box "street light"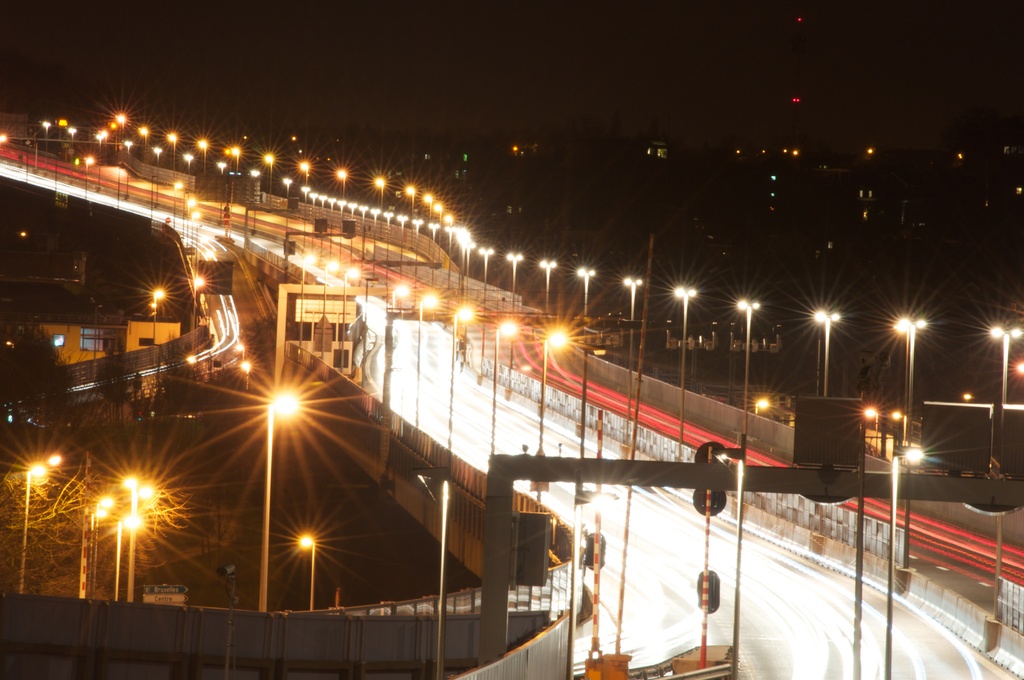
BBox(260, 391, 318, 621)
